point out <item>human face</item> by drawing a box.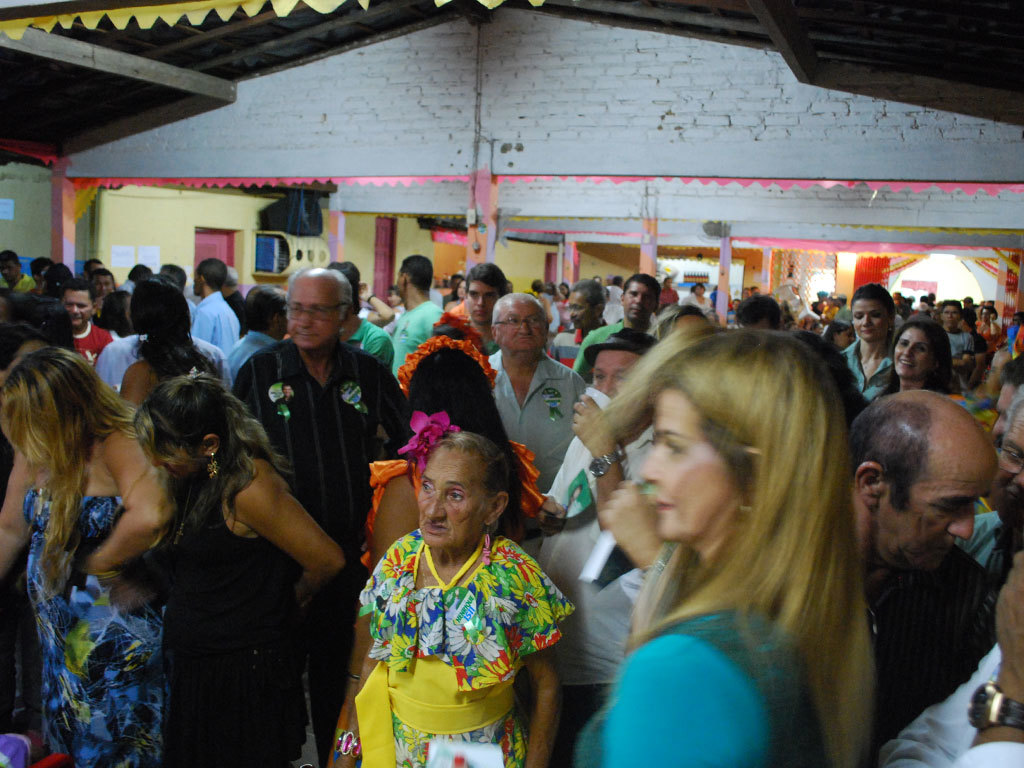
154,428,211,486.
